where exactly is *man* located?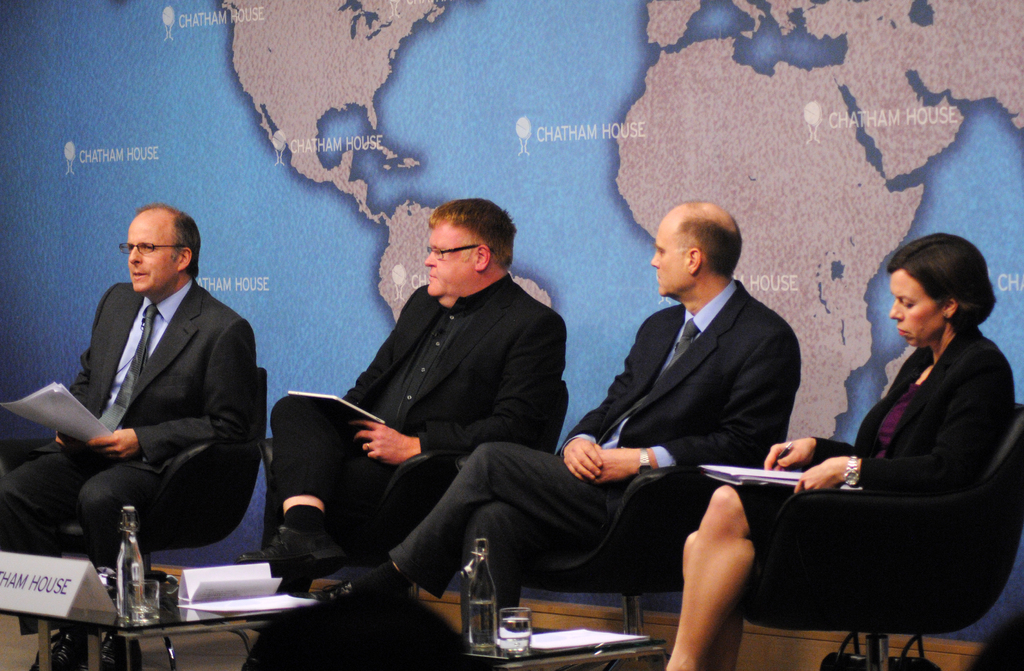
Its bounding box is (x1=0, y1=205, x2=255, y2=670).
